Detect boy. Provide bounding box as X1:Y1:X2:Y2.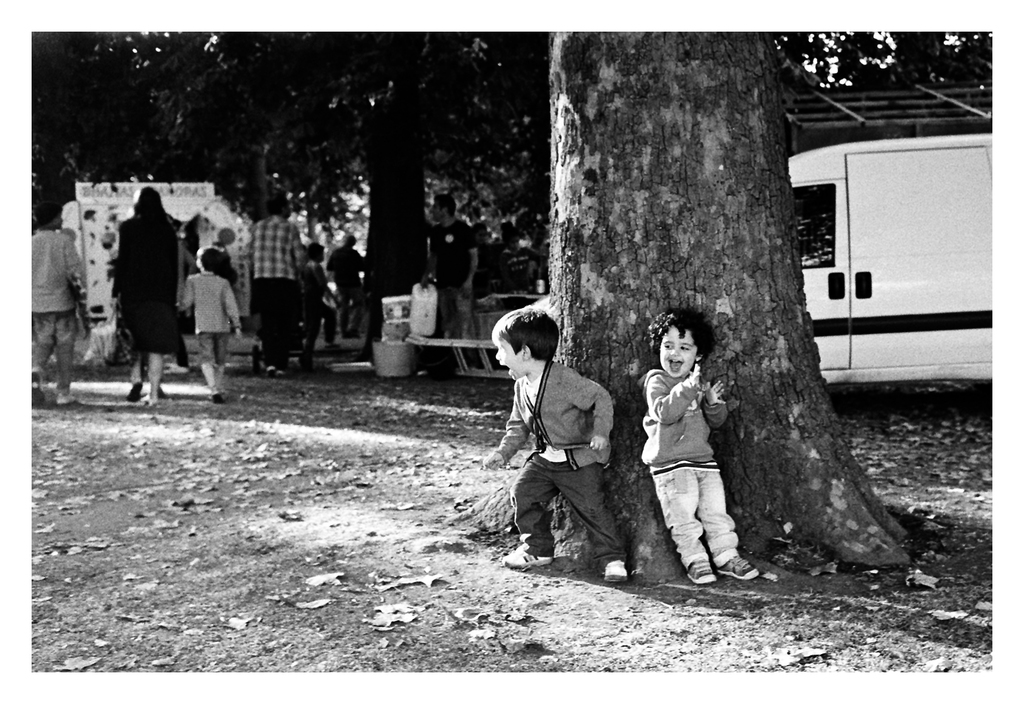
641:304:760:583.
